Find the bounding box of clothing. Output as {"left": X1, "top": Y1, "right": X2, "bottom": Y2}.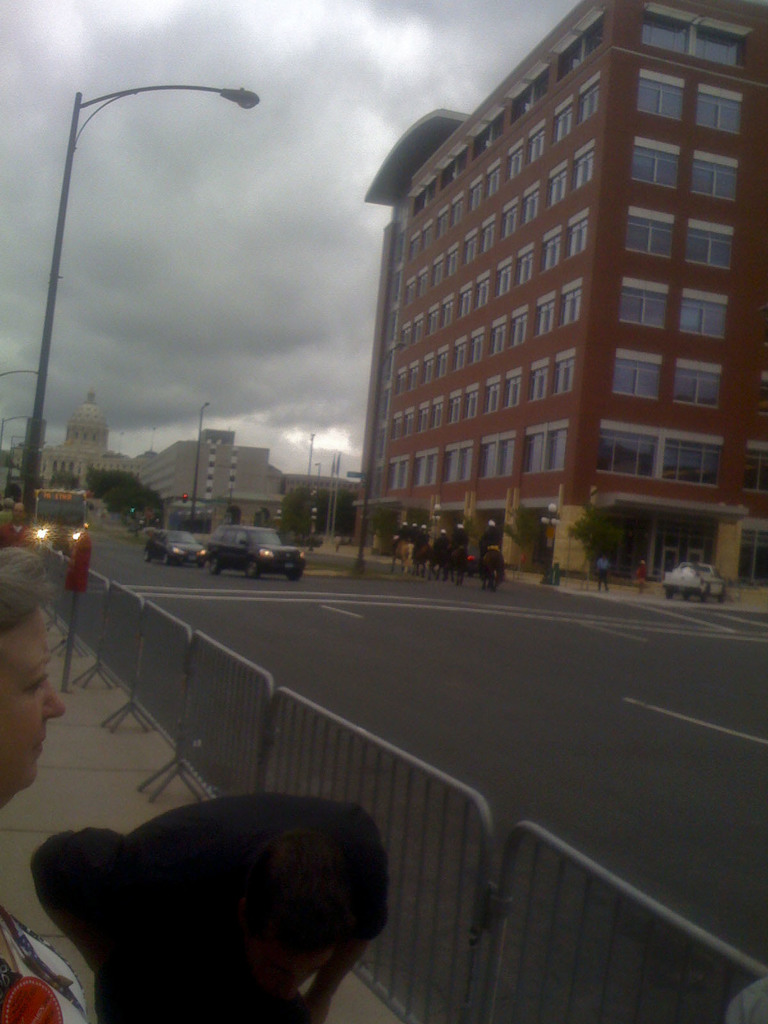
{"left": 0, "top": 906, "right": 84, "bottom": 1020}.
